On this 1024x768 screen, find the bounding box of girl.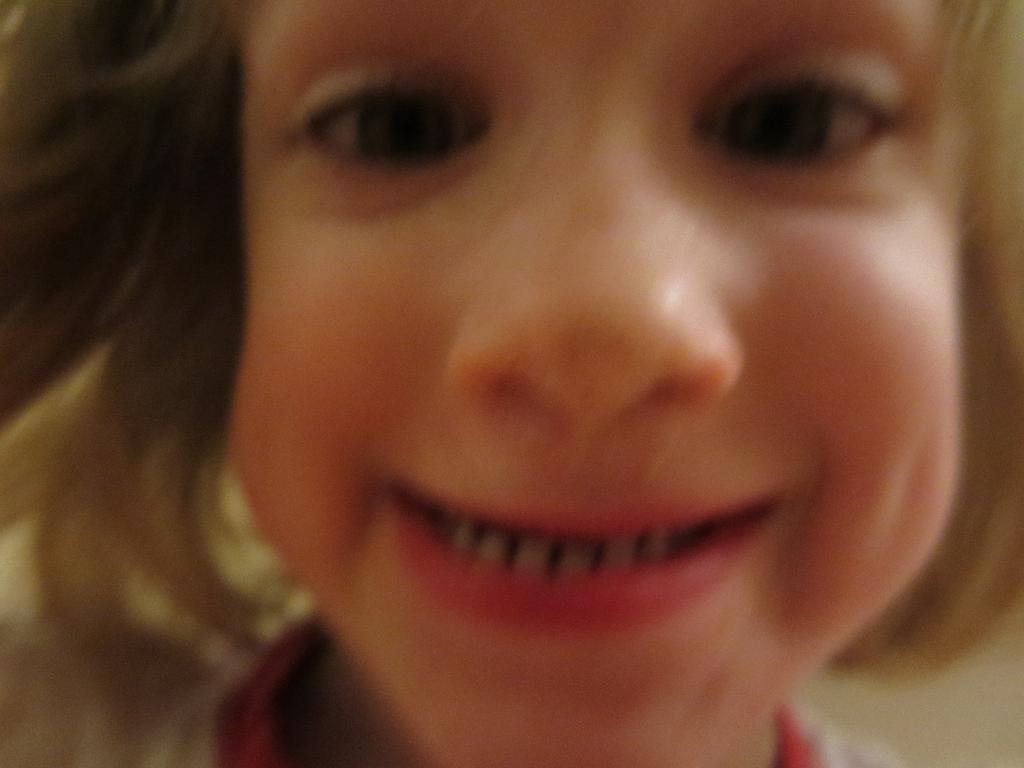
Bounding box: box=[0, 0, 1023, 767].
